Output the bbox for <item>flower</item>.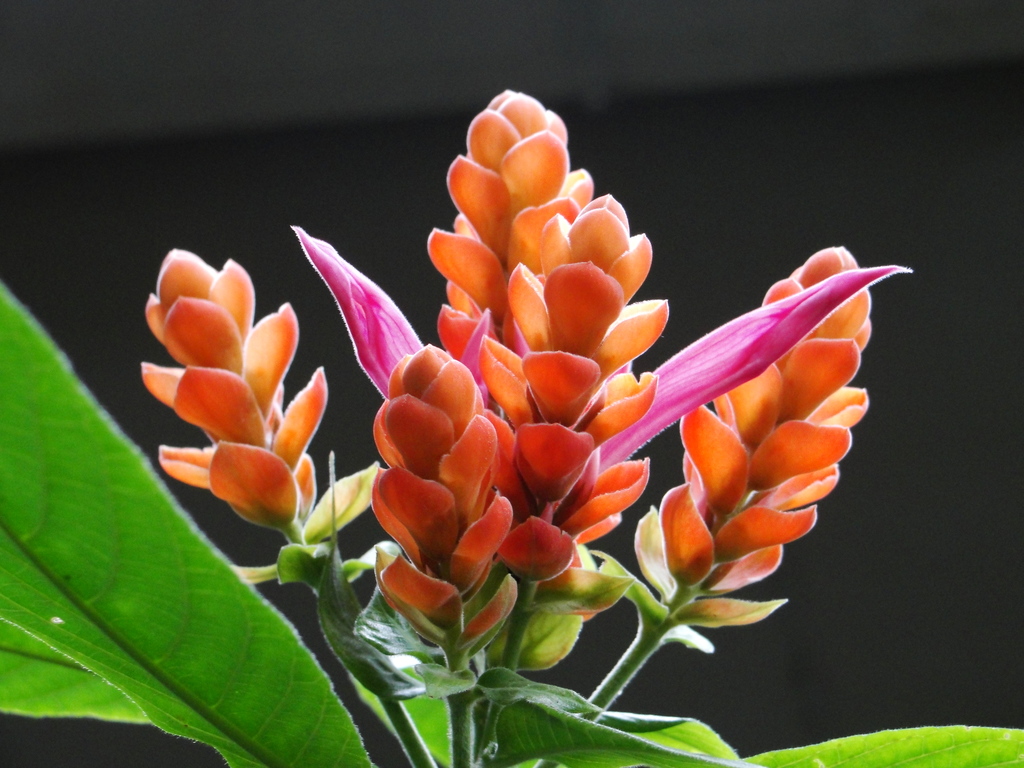
Rect(284, 220, 913, 471).
